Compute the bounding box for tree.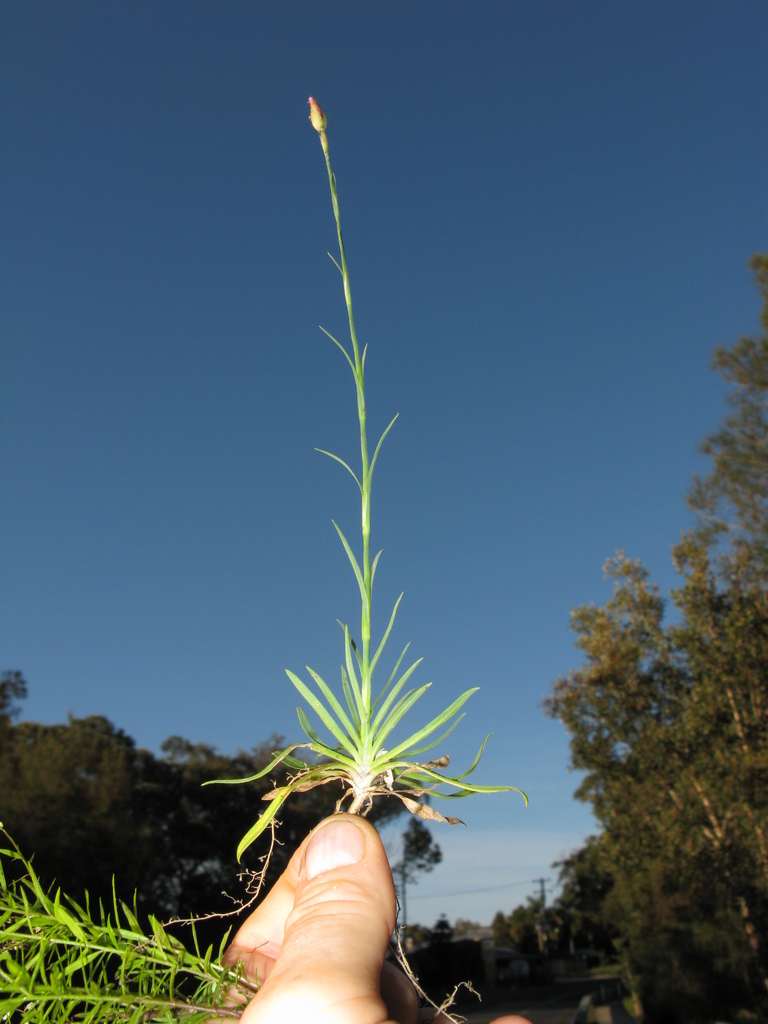
392:812:443:945.
